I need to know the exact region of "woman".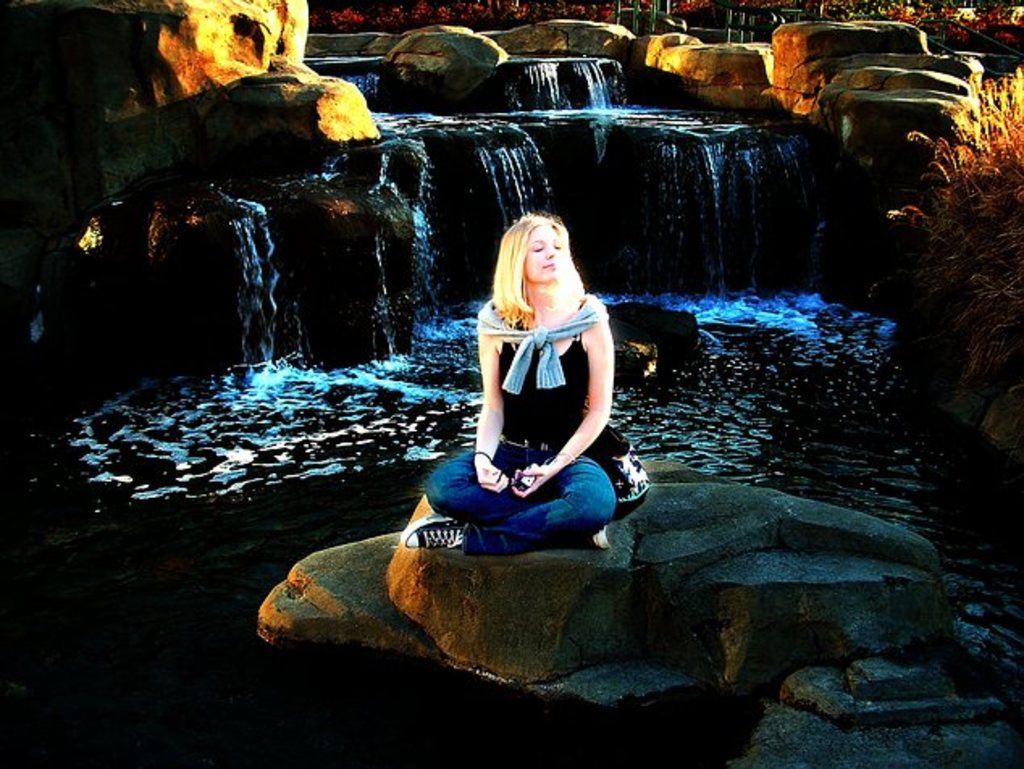
Region: box(415, 199, 635, 565).
